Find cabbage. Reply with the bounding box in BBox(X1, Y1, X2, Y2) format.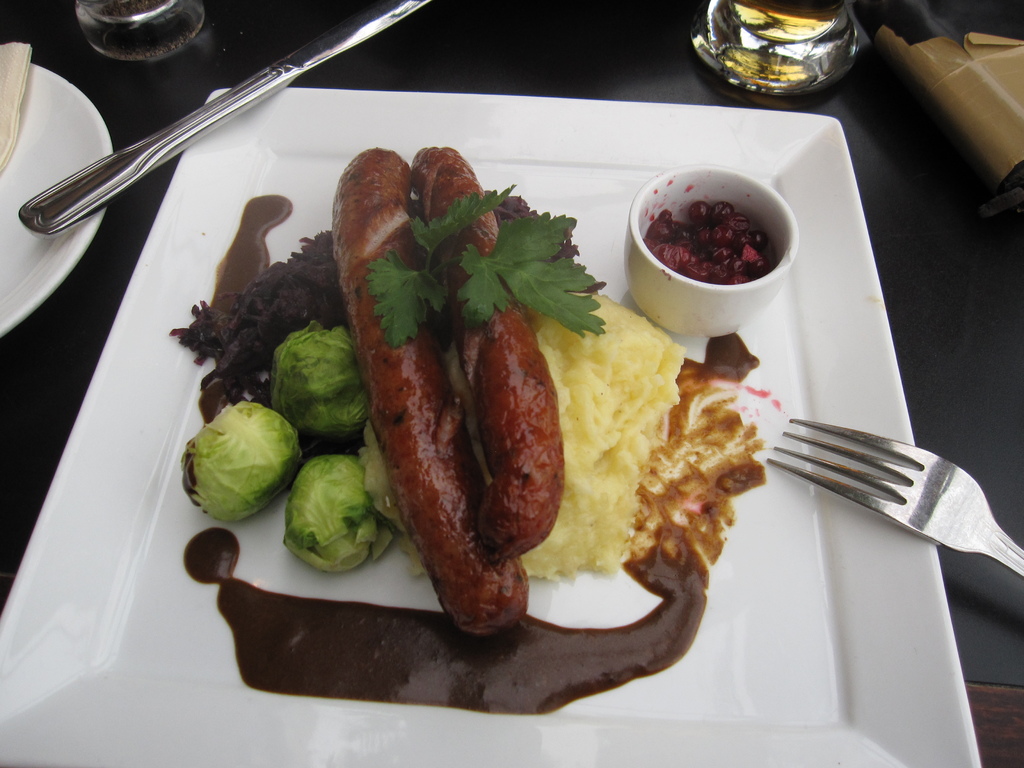
BBox(278, 316, 372, 449).
